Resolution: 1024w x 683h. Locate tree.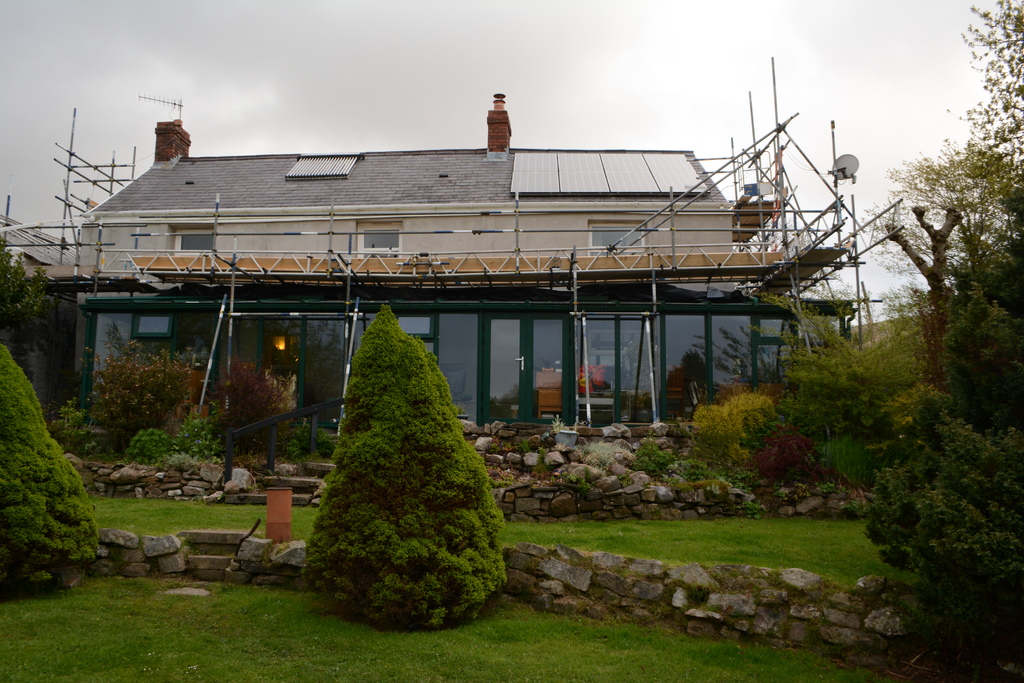
left=861, top=136, right=1023, bottom=268.
